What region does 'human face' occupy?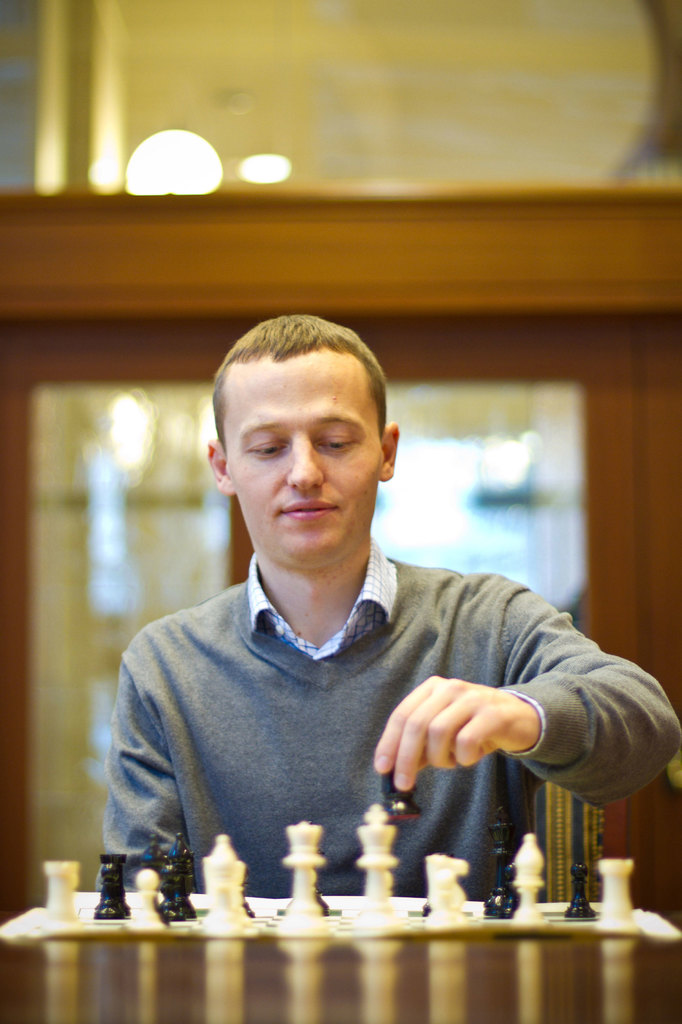
bbox=[218, 359, 383, 554].
